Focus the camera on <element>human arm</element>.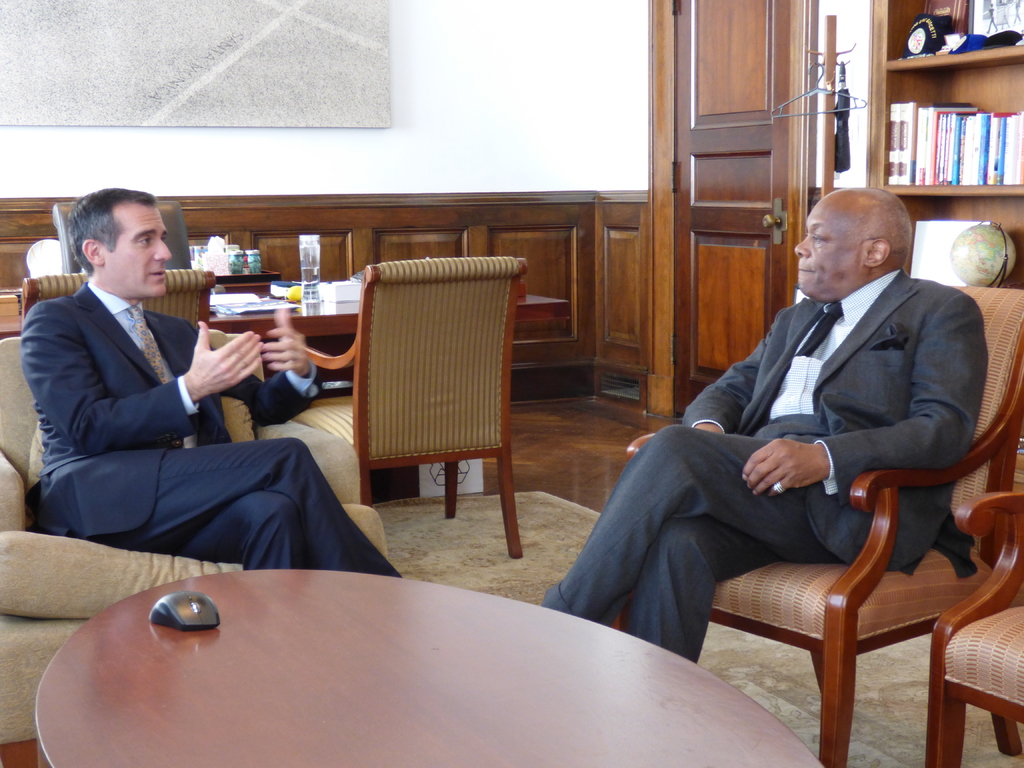
Focus region: box(739, 433, 829, 498).
